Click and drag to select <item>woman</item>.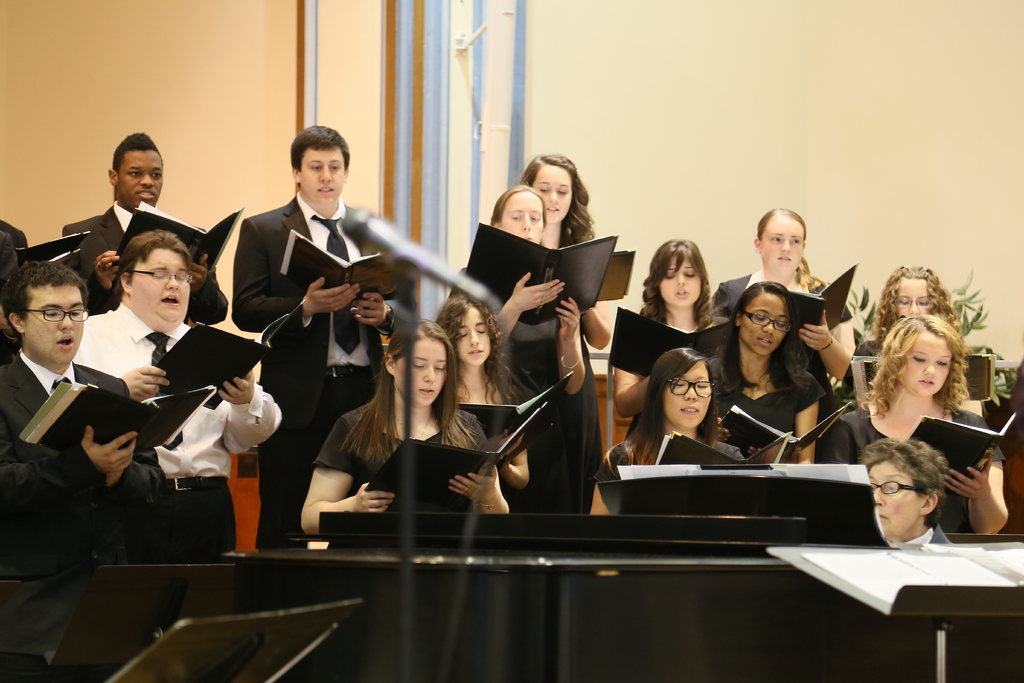
Selection: bbox(446, 183, 594, 517).
